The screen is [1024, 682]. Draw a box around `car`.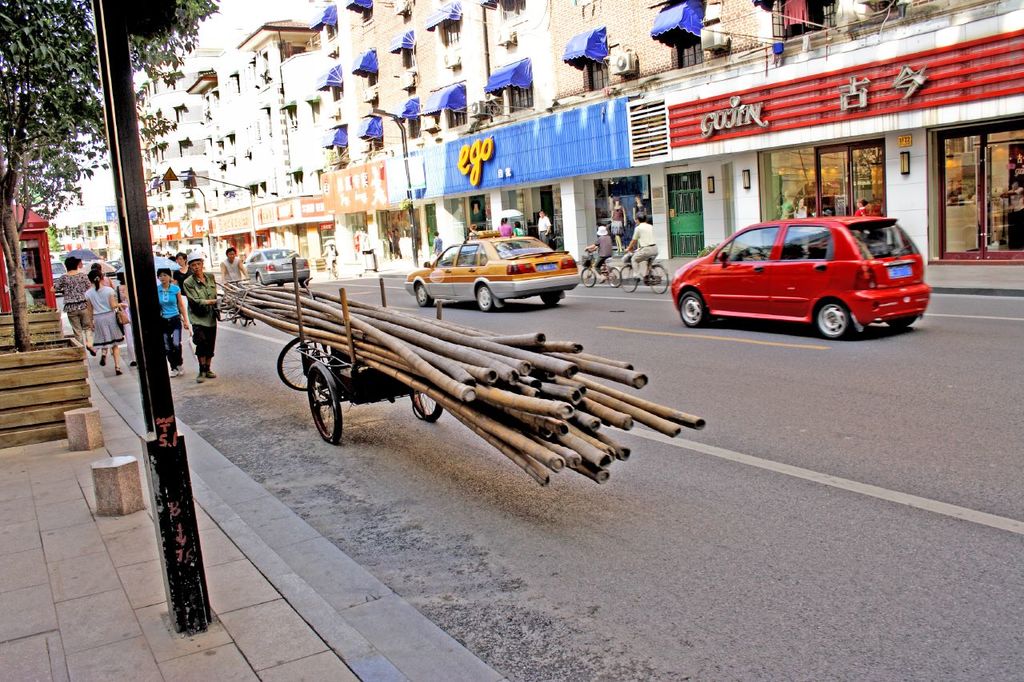
x1=240, y1=247, x2=310, y2=289.
